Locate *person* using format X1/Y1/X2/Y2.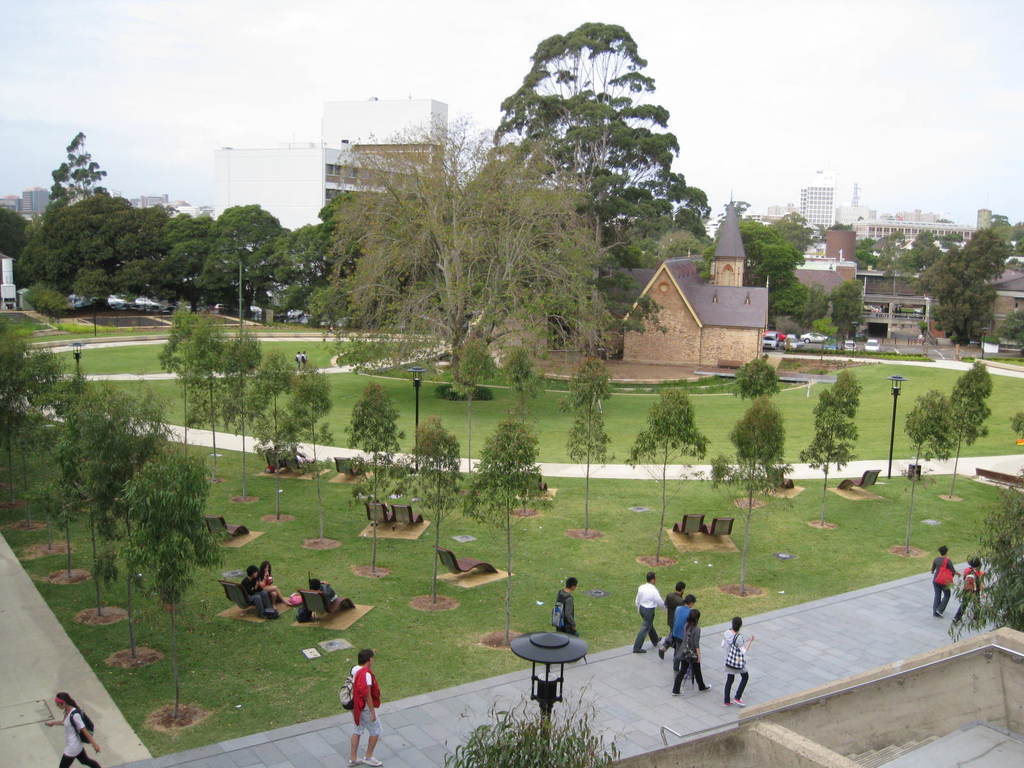
657/594/698/659.
